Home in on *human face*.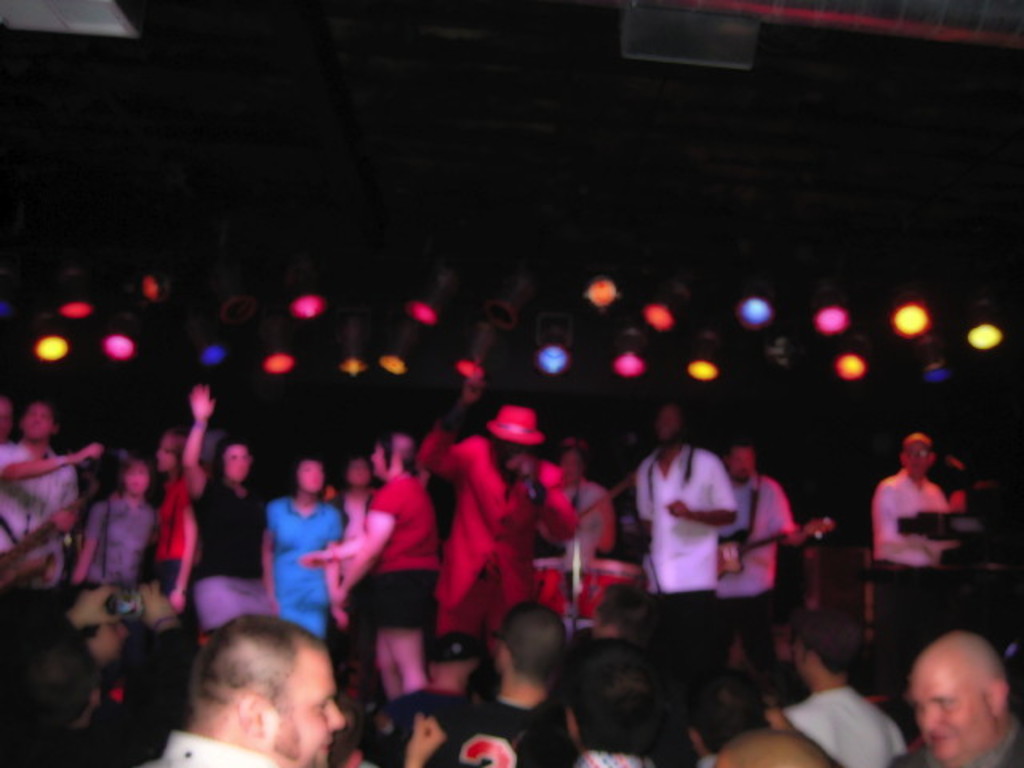
Homed in at x1=654 y1=410 x2=685 y2=446.
